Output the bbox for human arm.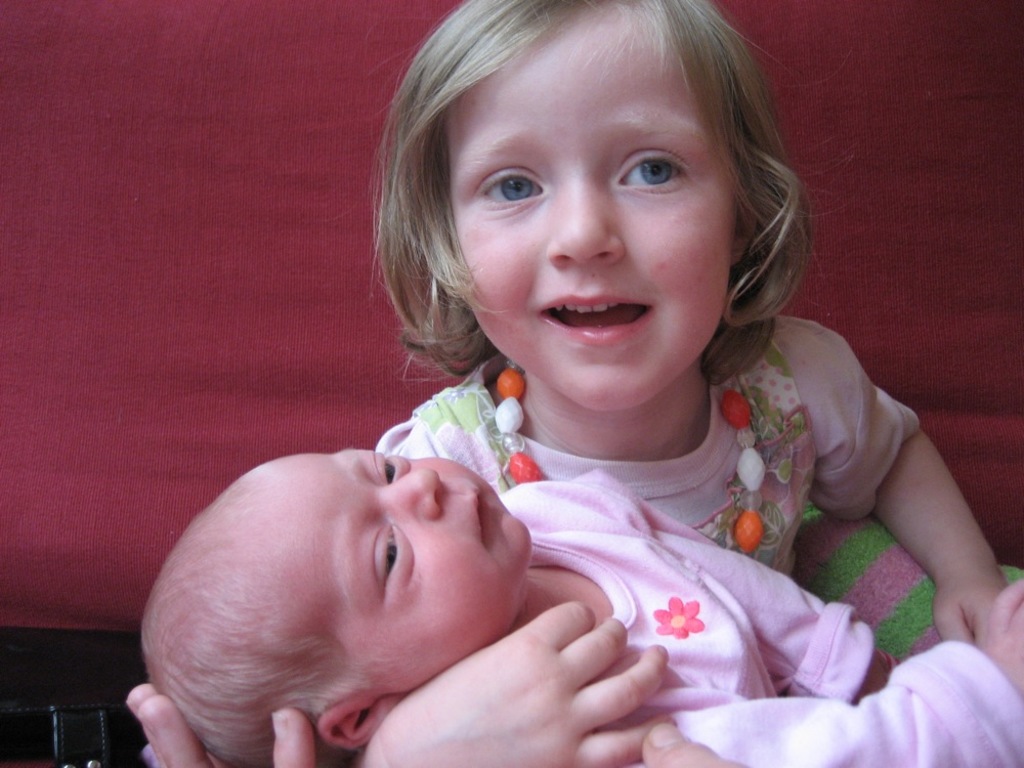
locate(670, 574, 1023, 767).
